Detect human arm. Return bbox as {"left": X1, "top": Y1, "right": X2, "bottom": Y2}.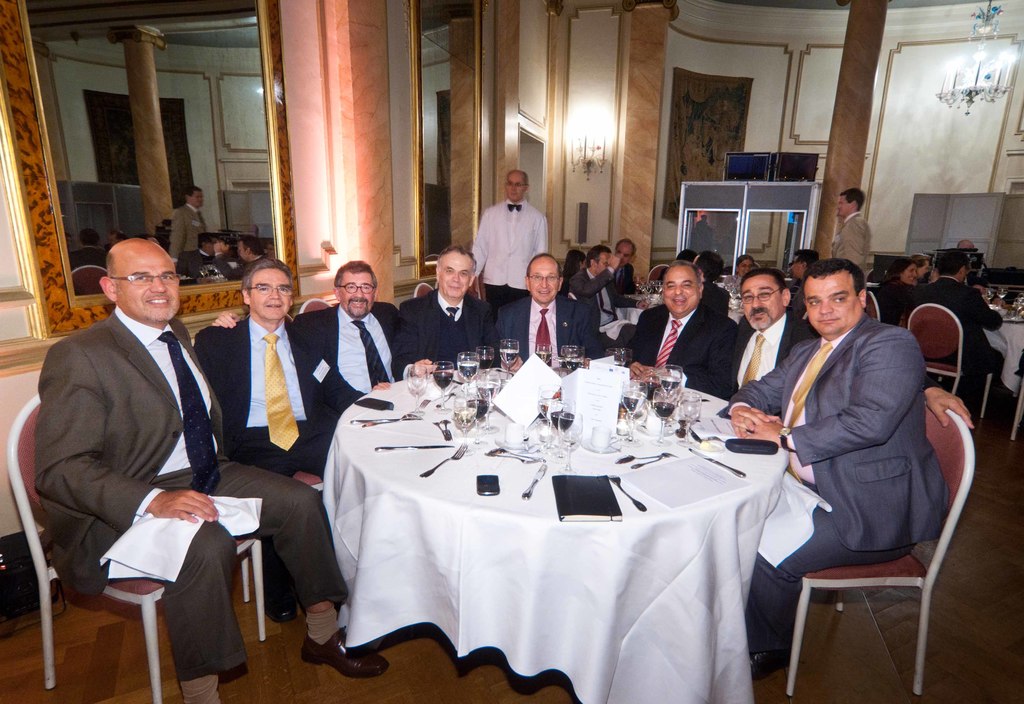
{"left": 470, "top": 195, "right": 493, "bottom": 278}.
